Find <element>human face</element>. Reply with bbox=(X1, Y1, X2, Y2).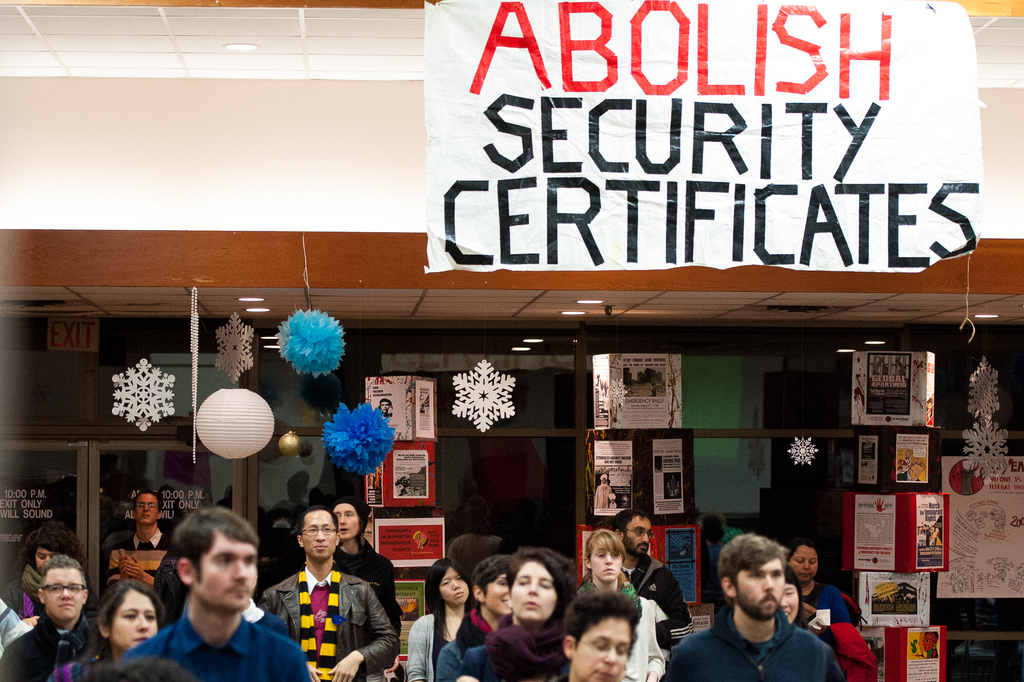
bbox=(334, 504, 360, 540).
